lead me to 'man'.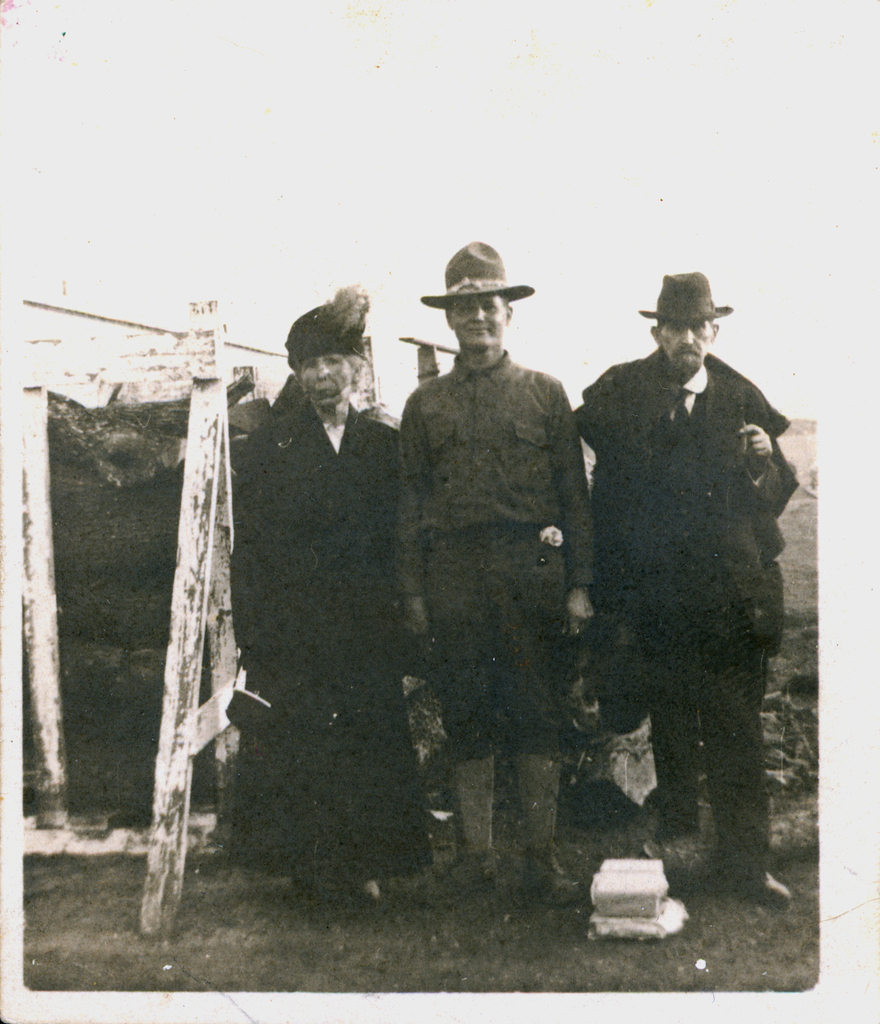
Lead to <bbox>391, 236, 582, 911</bbox>.
